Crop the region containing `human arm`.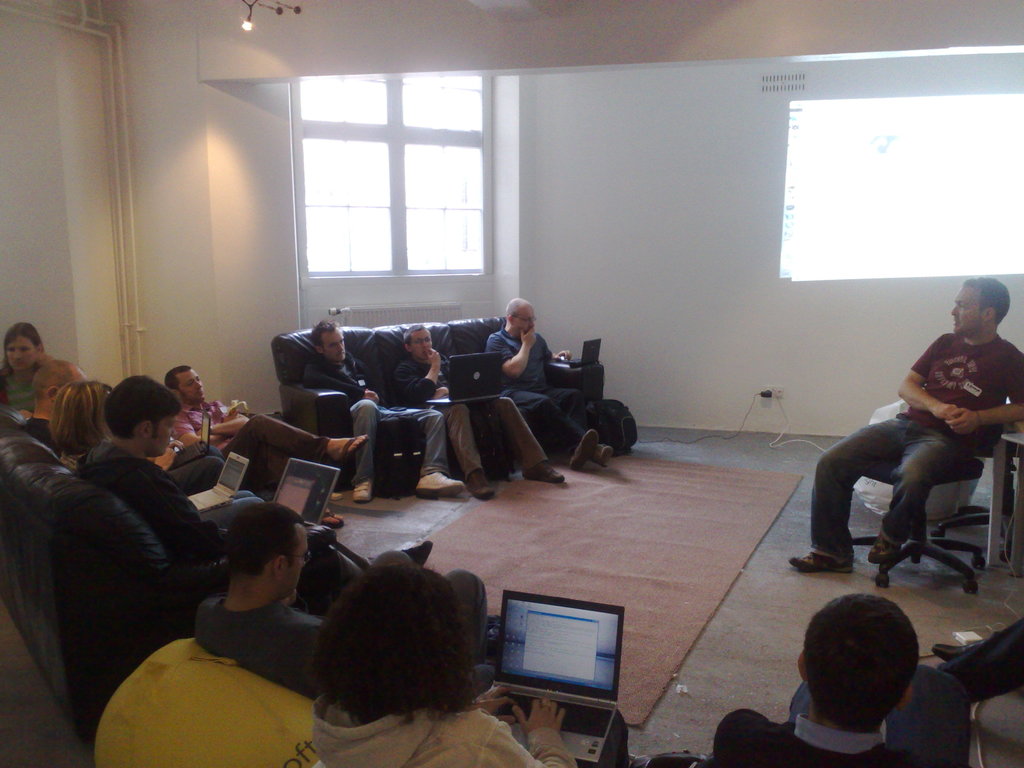
Crop region: bbox(893, 339, 959, 417).
